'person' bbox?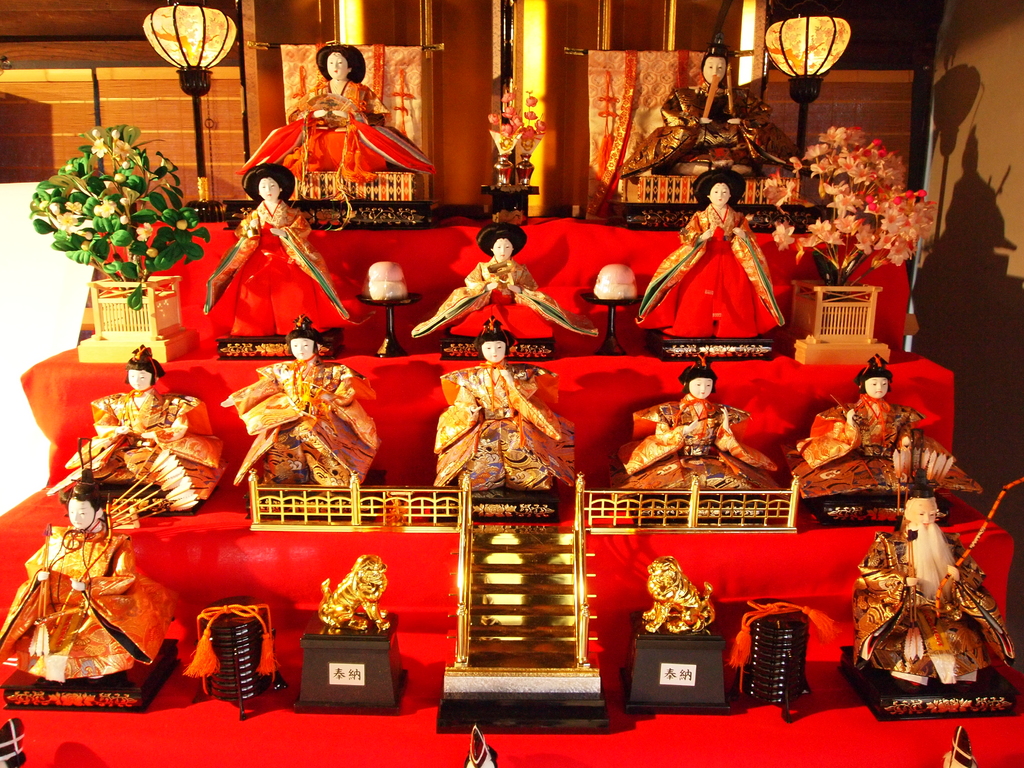
(208, 155, 325, 340)
